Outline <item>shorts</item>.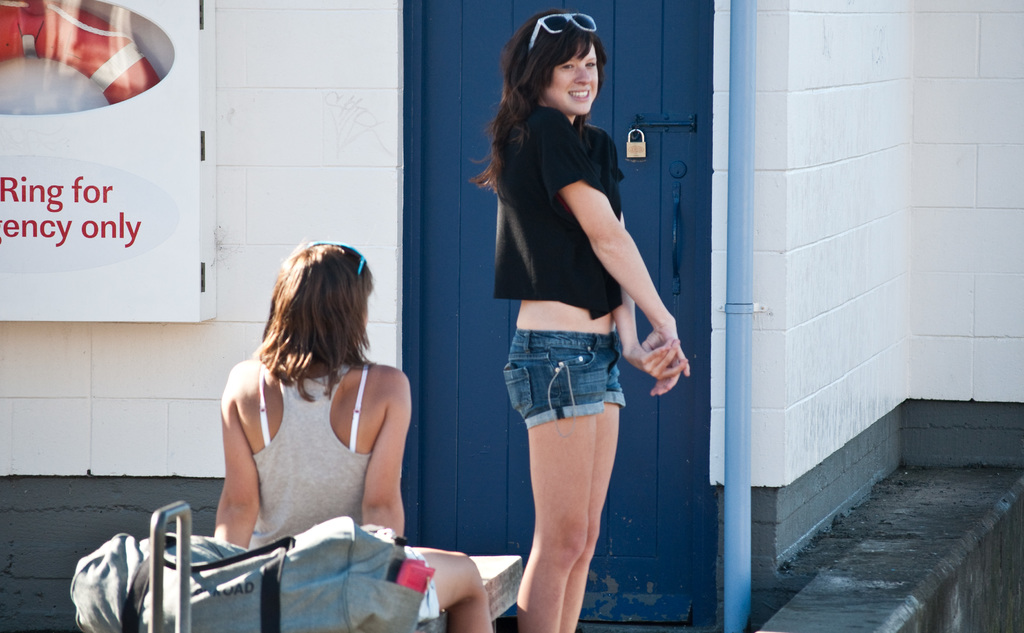
Outline: x1=501, y1=325, x2=626, y2=426.
